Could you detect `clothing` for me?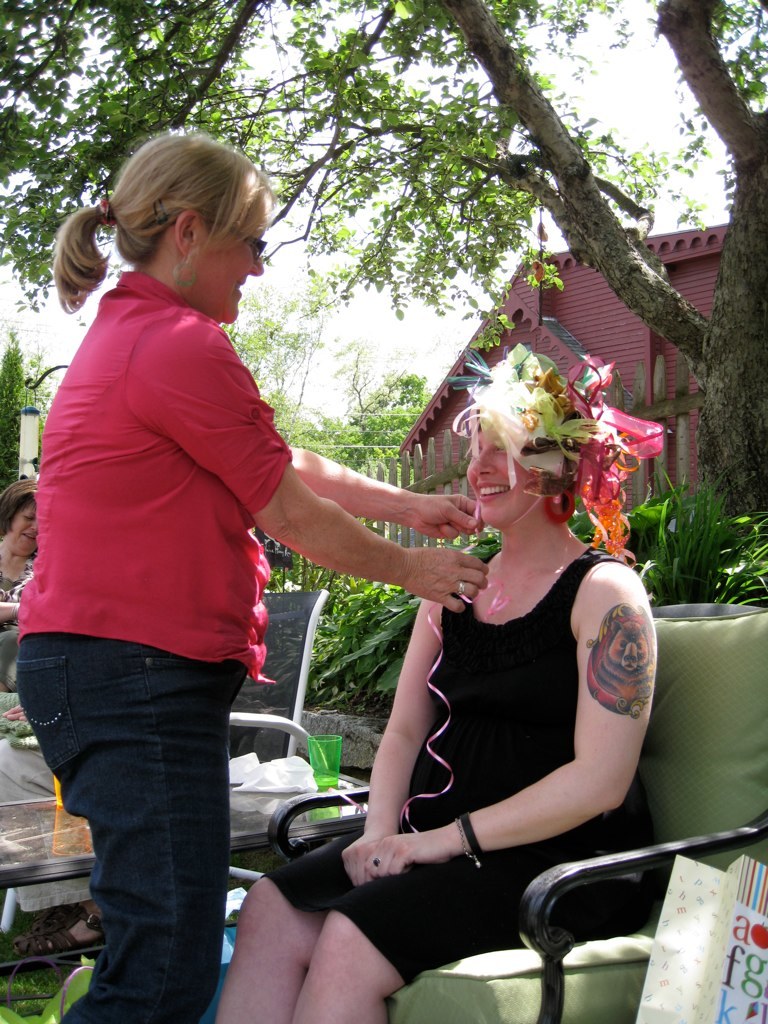
Detection result: <region>21, 258, 310, 665</region>.
